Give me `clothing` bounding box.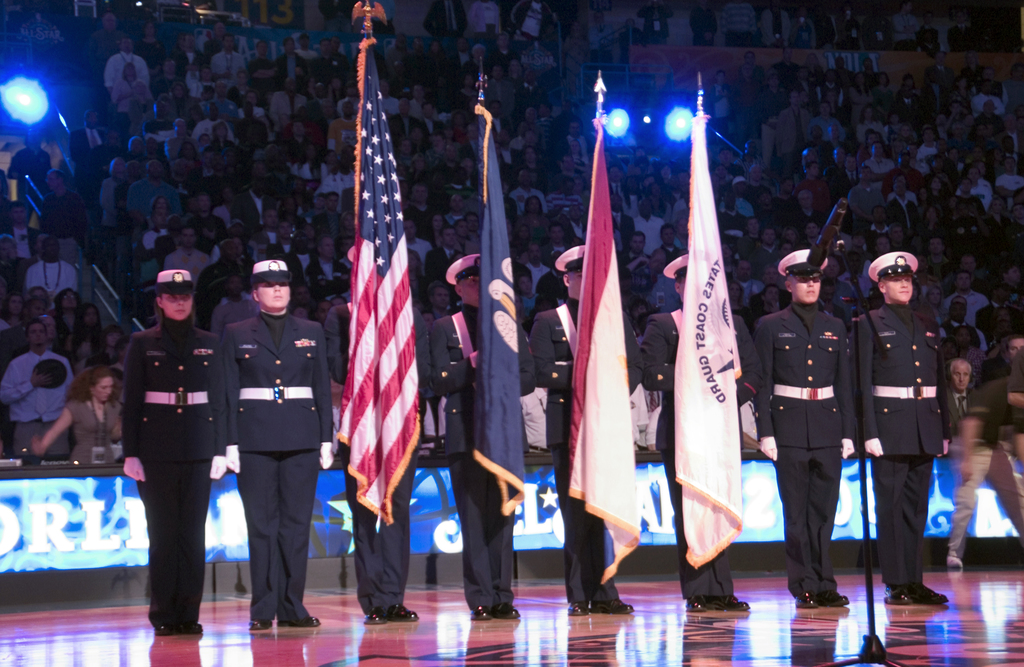
crop(847, 301, 960, 597).
